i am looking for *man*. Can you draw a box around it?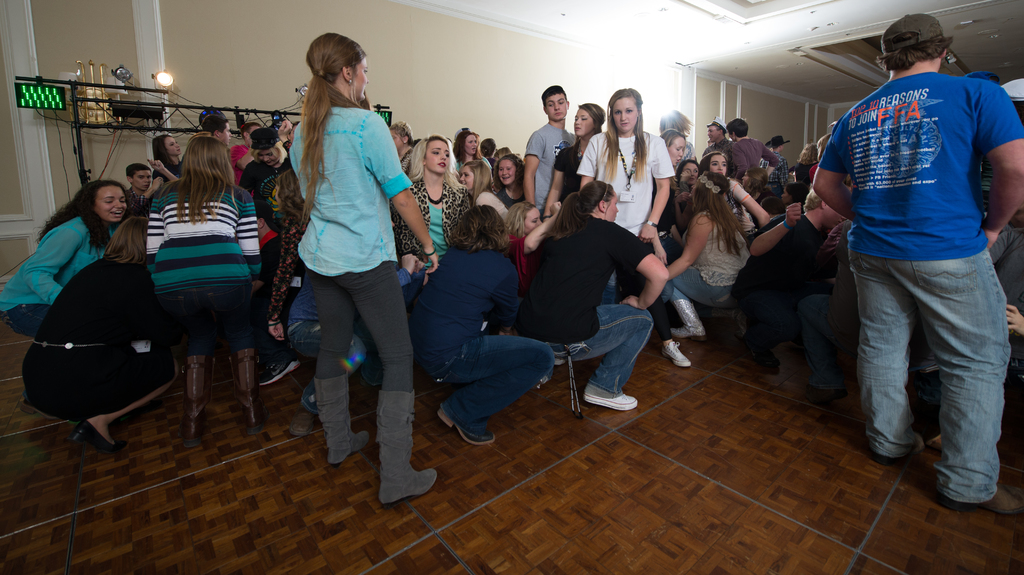
Sure, the bounding box is bbox(251, 196, 298, 382).
